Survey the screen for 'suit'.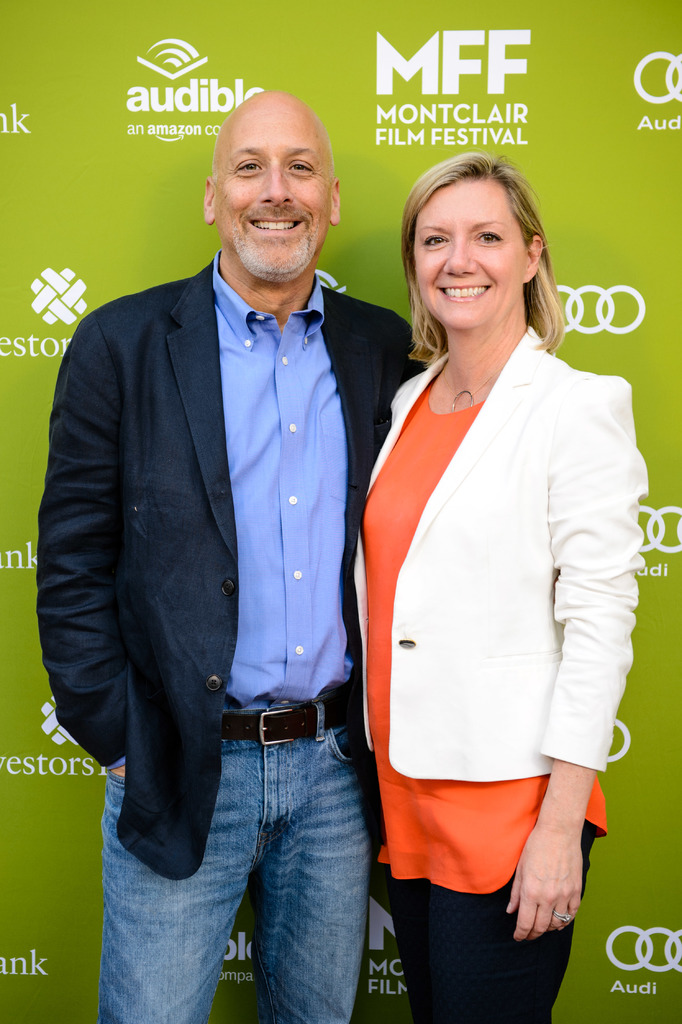
Survey found: (x1=349, y1=330, x2=652, y2=785).
